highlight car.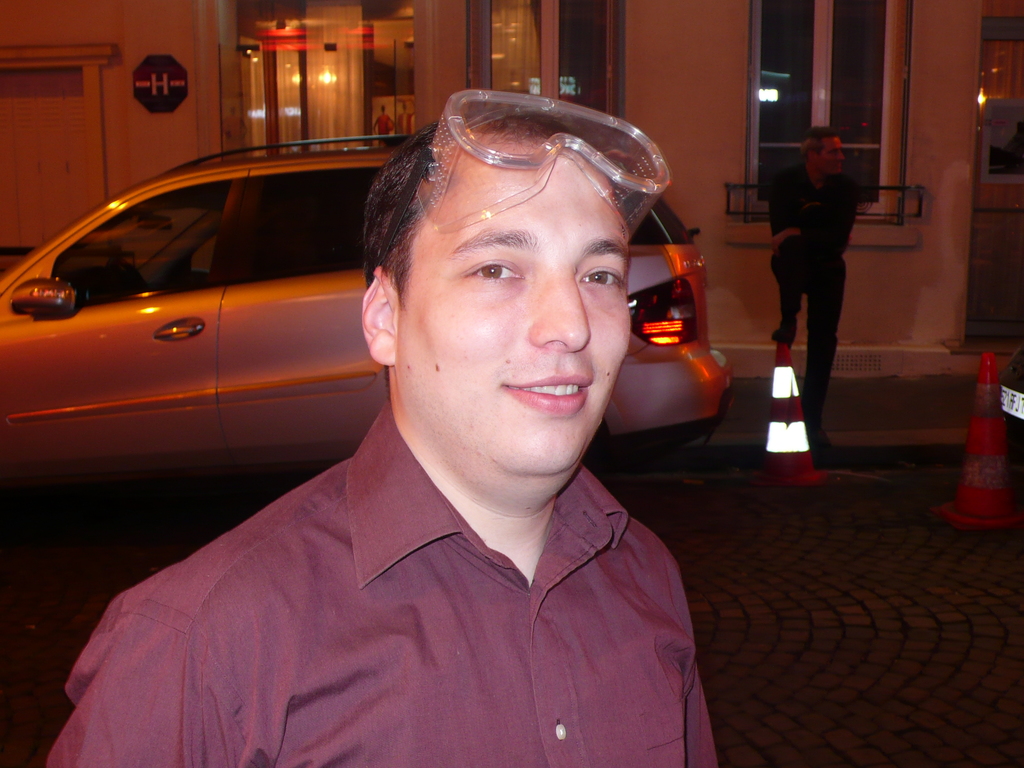
Highlighted region: crop(0, 131, 729, 486).
